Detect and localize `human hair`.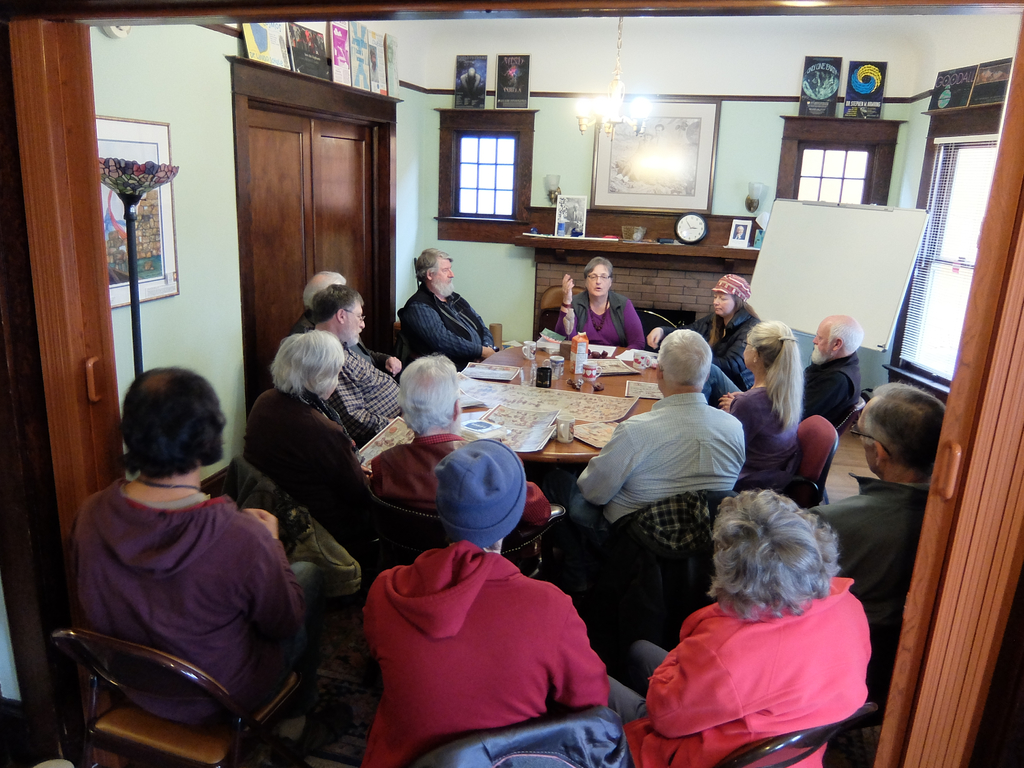
Localized at pyautogui.locateOnScreen(746, 320, 806, 428).
